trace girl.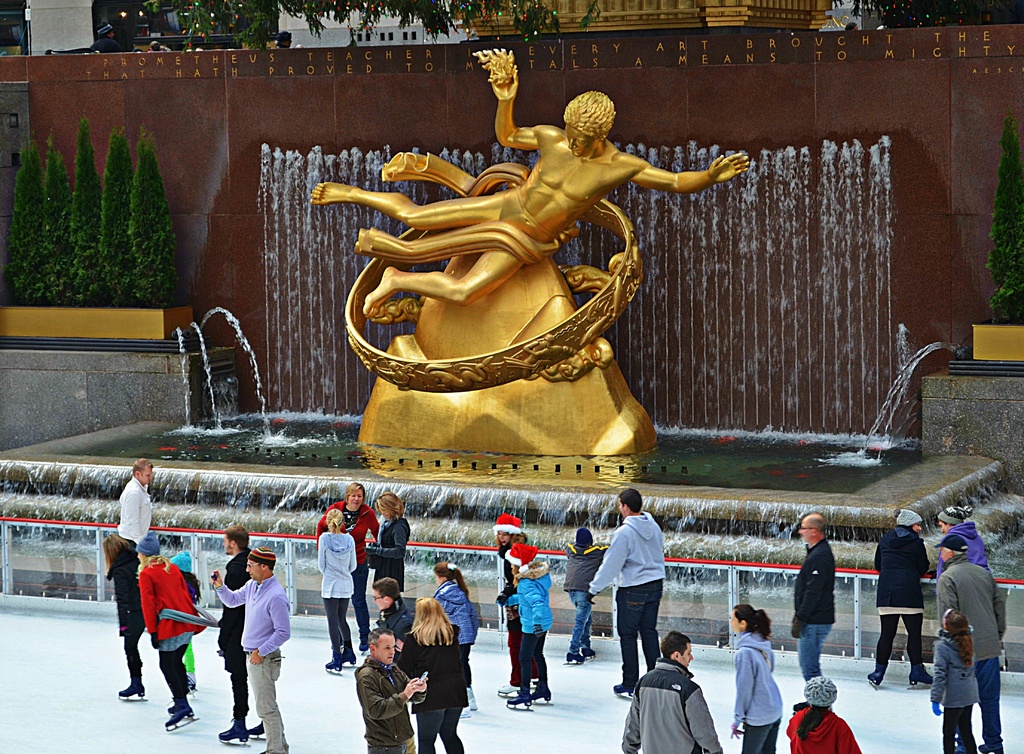
Traced to <region>489, 513, 540, 701</region>.
